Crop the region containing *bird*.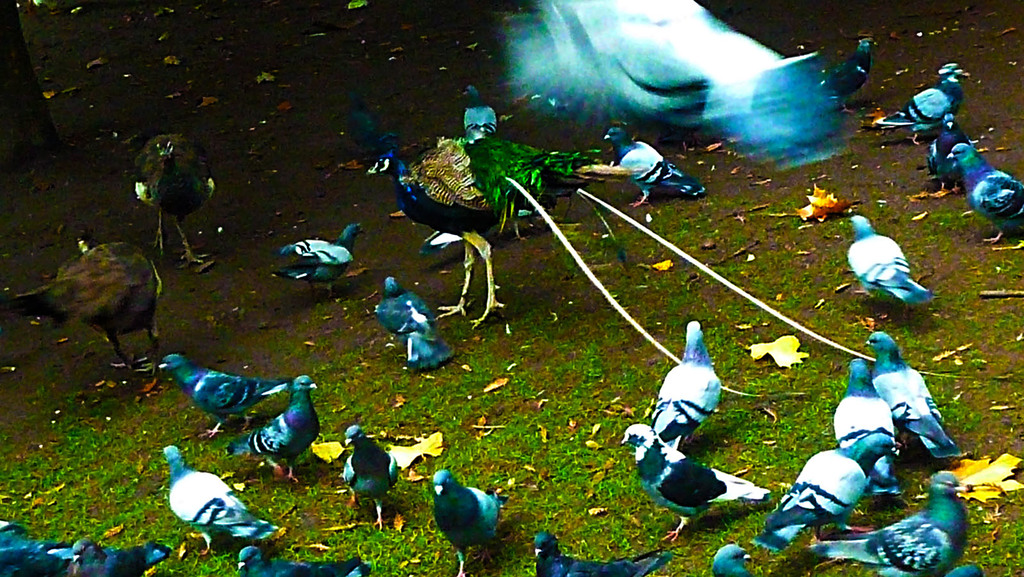
Crop region: pyautogui.locateOnScreen(828, 35, 884, 113).
